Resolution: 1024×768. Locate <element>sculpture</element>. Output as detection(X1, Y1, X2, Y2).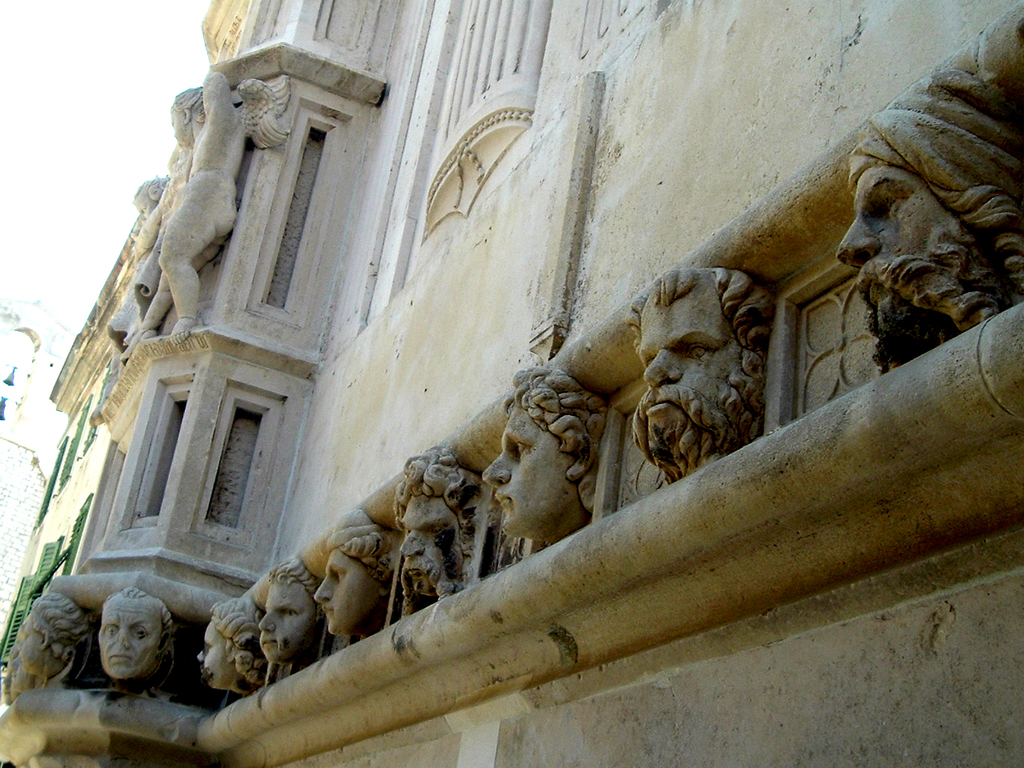
detection(95, 583, 166, 690).
